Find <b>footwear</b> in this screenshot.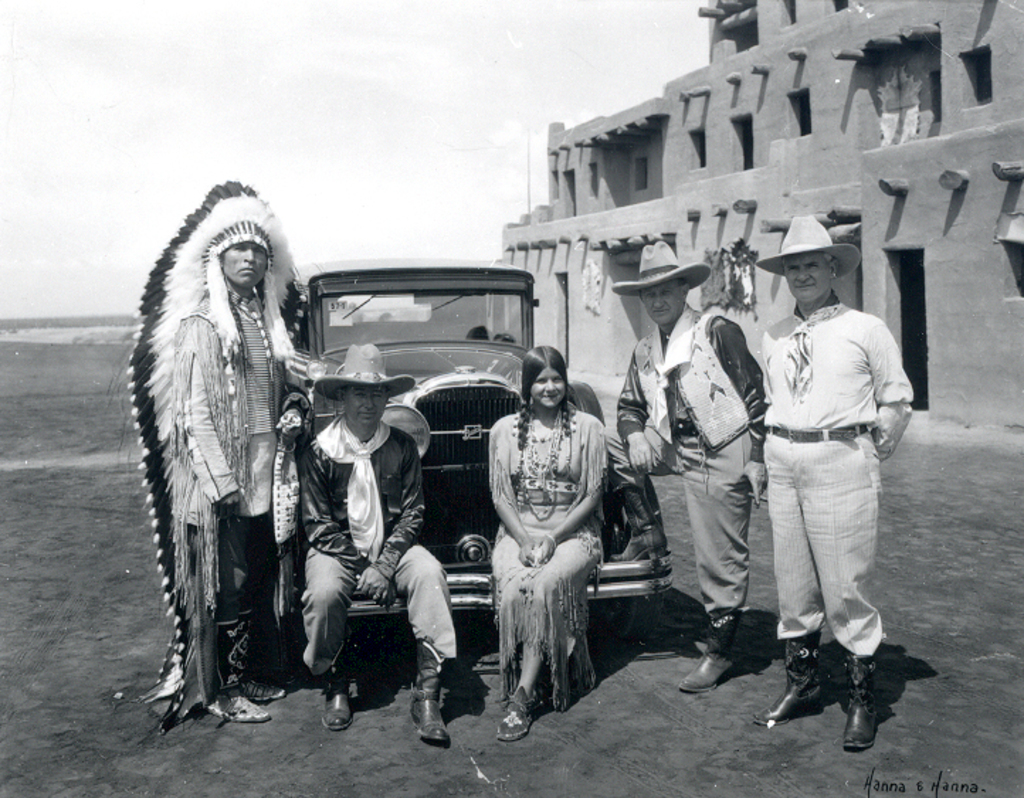
The bounding box for <b>footwear</b> is left=498, top=680, right=543, bottom=738.
